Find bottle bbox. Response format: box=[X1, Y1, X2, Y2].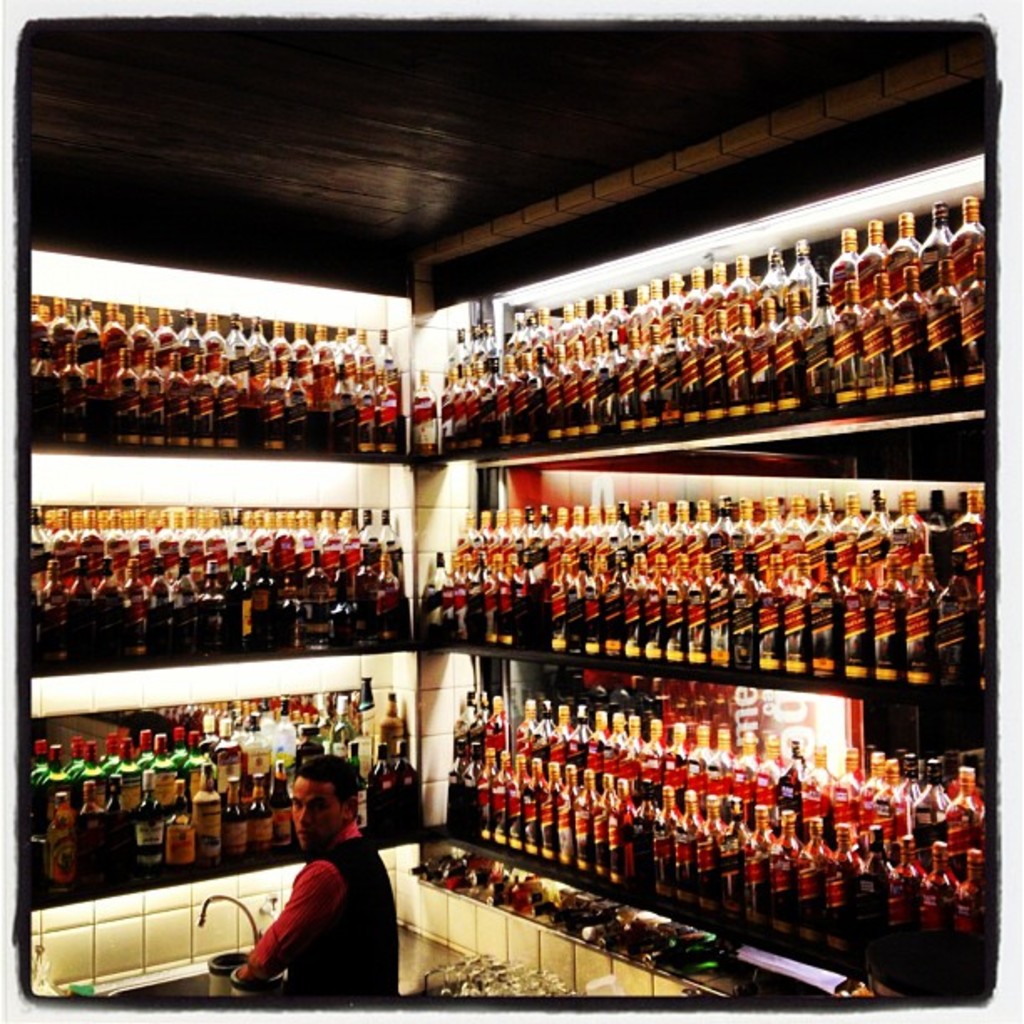
box=[527, 699, 566, 776].
